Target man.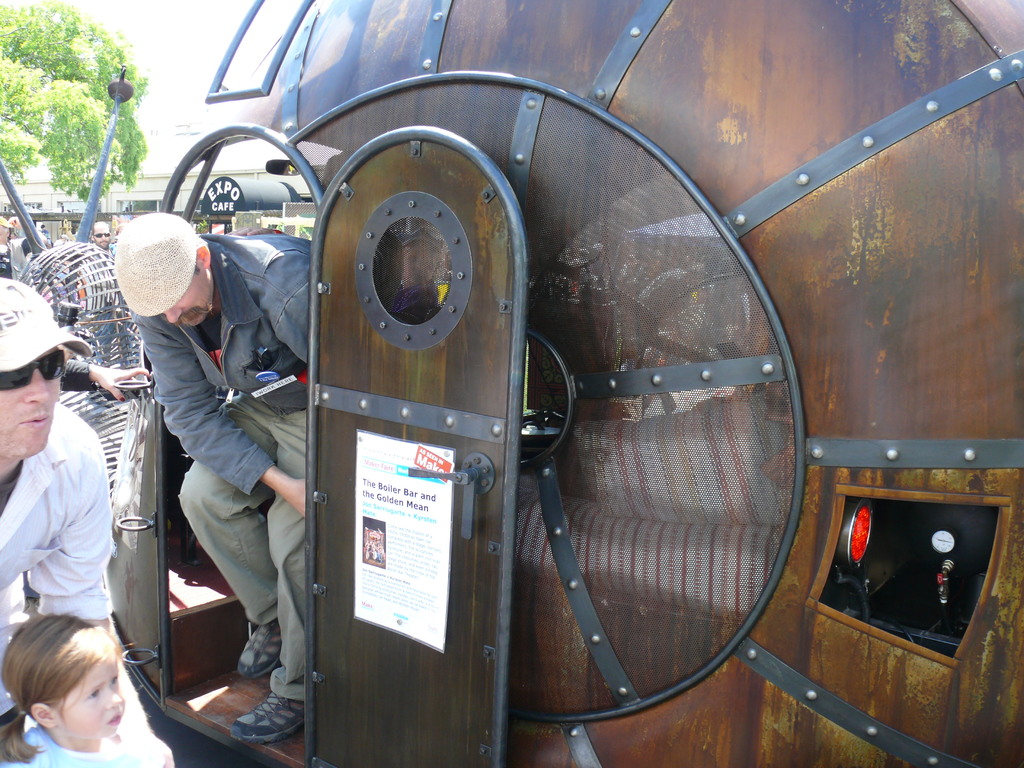
Target region: detection(107, 205, 312, 735).
